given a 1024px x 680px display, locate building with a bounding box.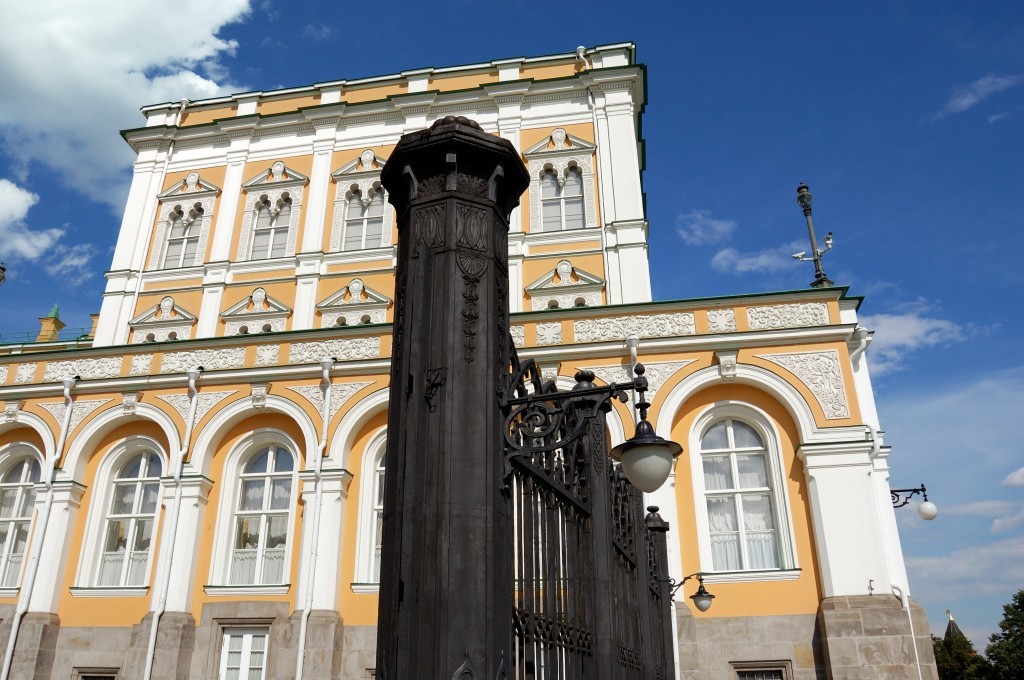
Located: (x1=0, y1=43, x2=937, y2=679).
